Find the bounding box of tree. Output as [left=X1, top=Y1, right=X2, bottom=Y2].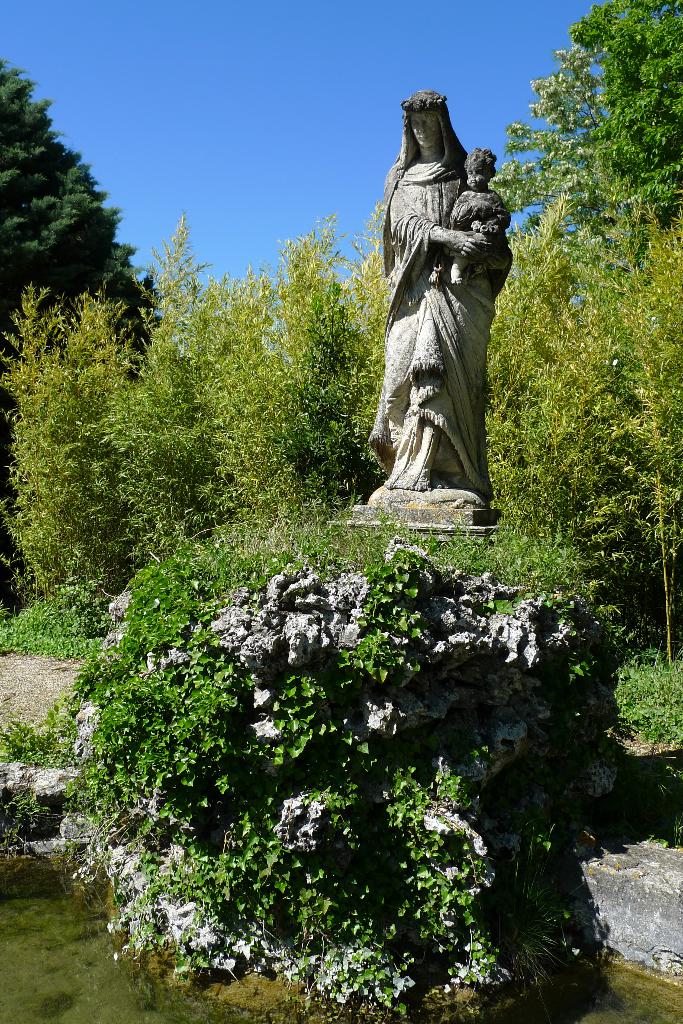
[left=0, top=51, right=149, bottom=376].
